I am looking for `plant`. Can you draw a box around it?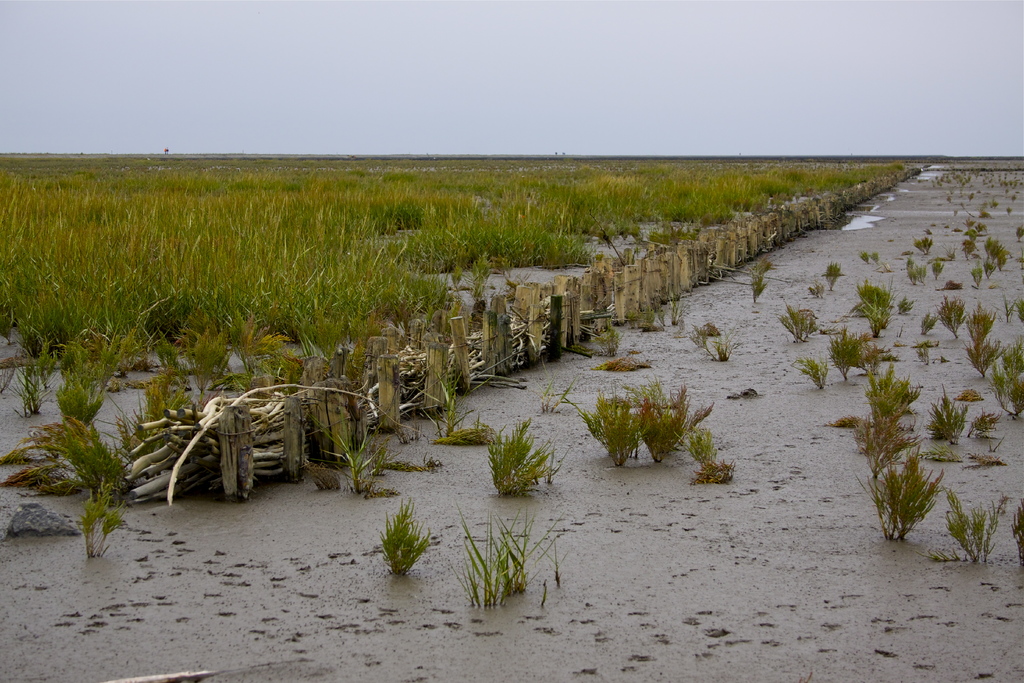
Sure, the bounding box is left=975, top=220, right=989, bottom=235.
